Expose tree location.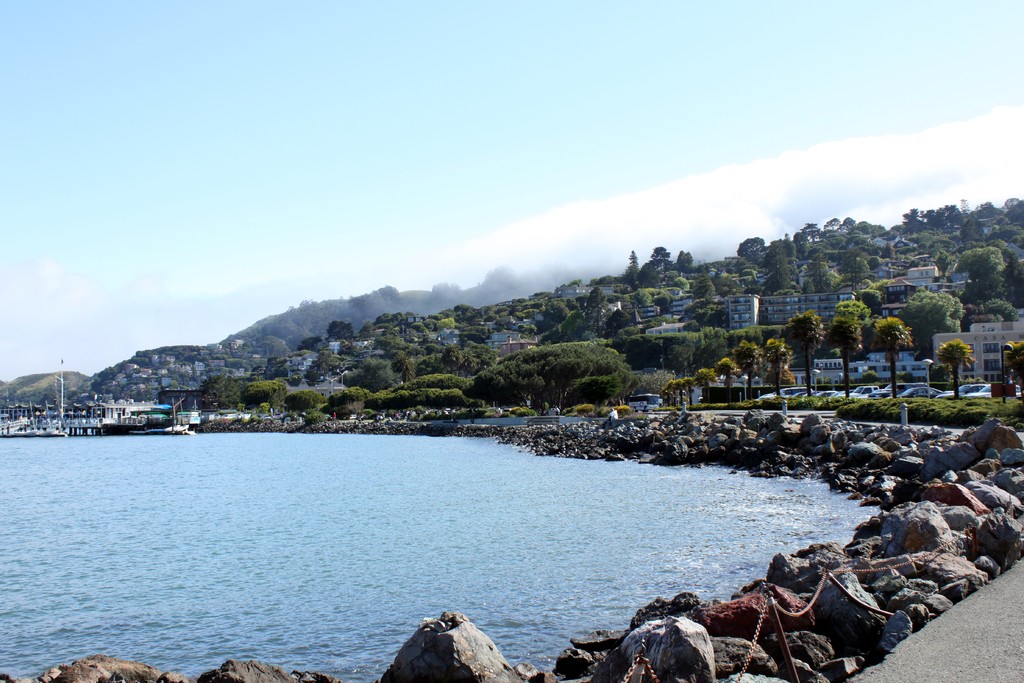
Exposed at 1005, 344, 1023, 403.
